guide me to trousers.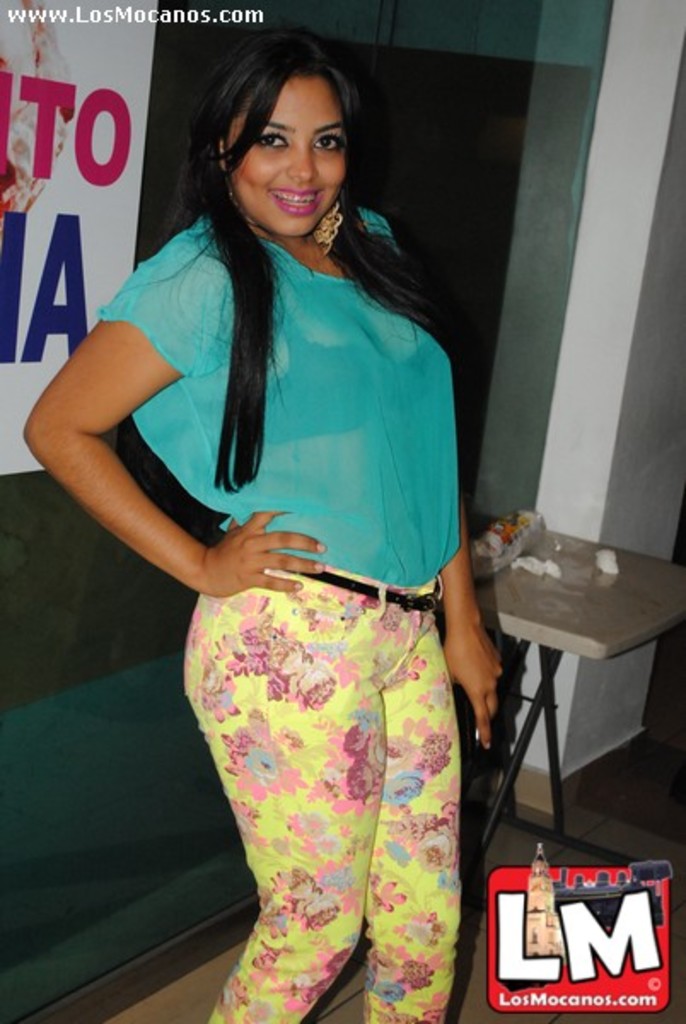
Guidance: (left=172, top=565, right=461, bottom=1022).
